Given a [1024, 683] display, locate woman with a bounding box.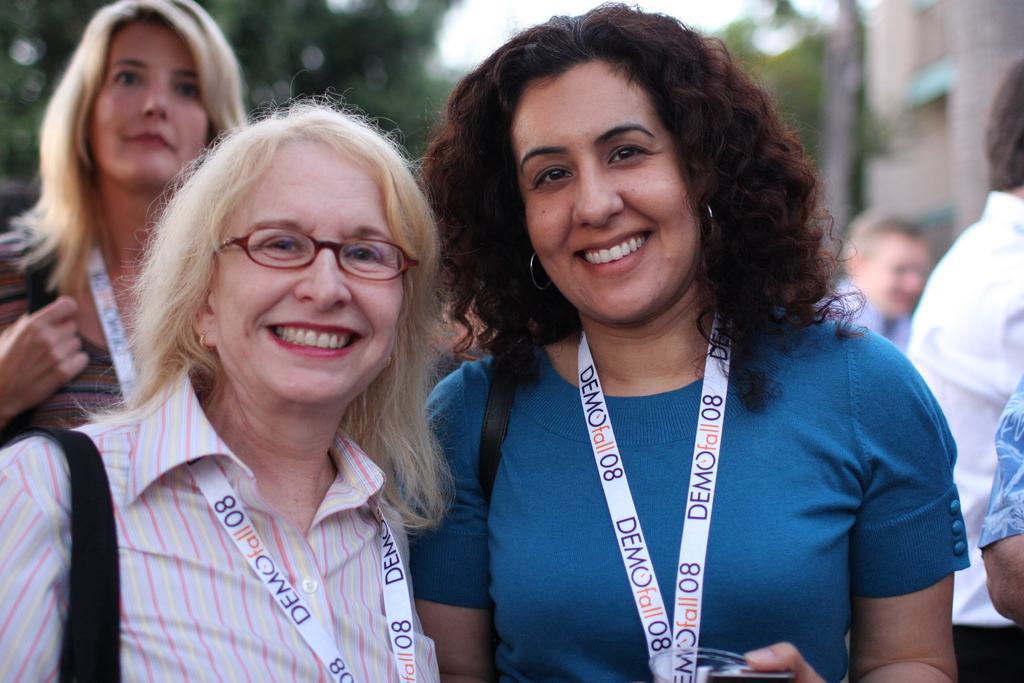
Located: bbox(0, 0, 249, 446).
